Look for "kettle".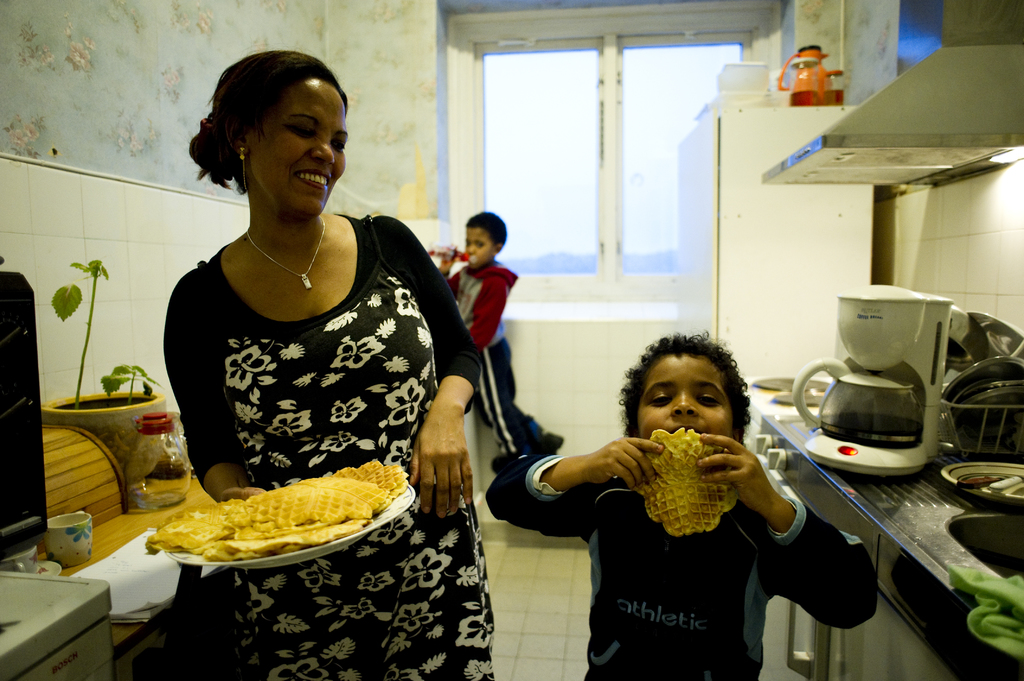
Found: [789, 358, 917, 449].
